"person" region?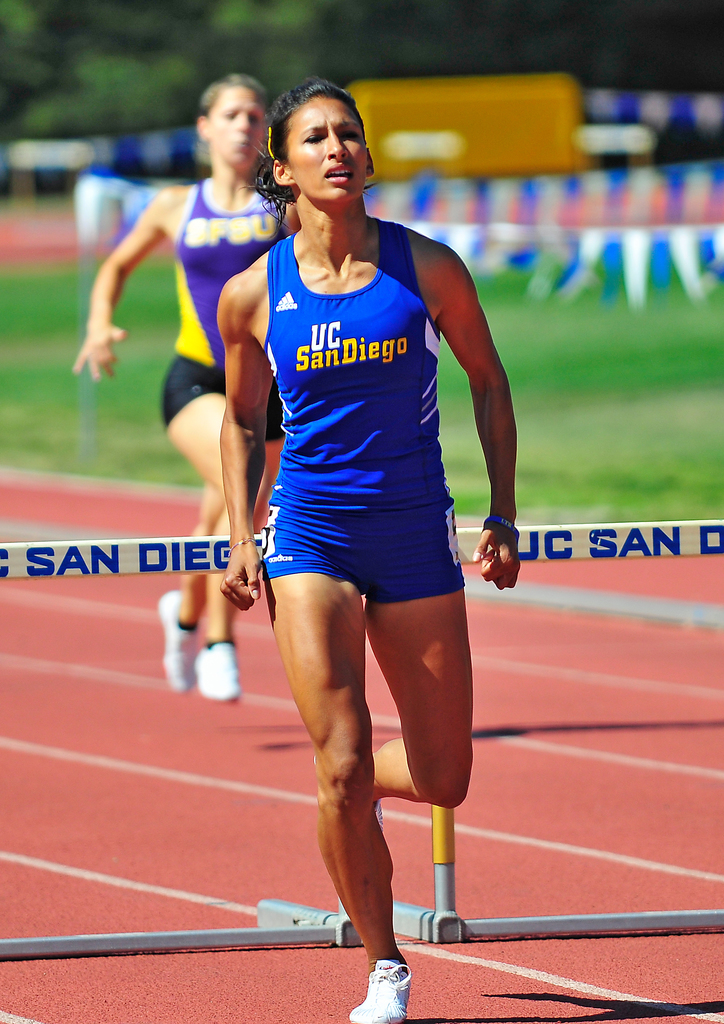
select_region(193, 81, 513, 995)
